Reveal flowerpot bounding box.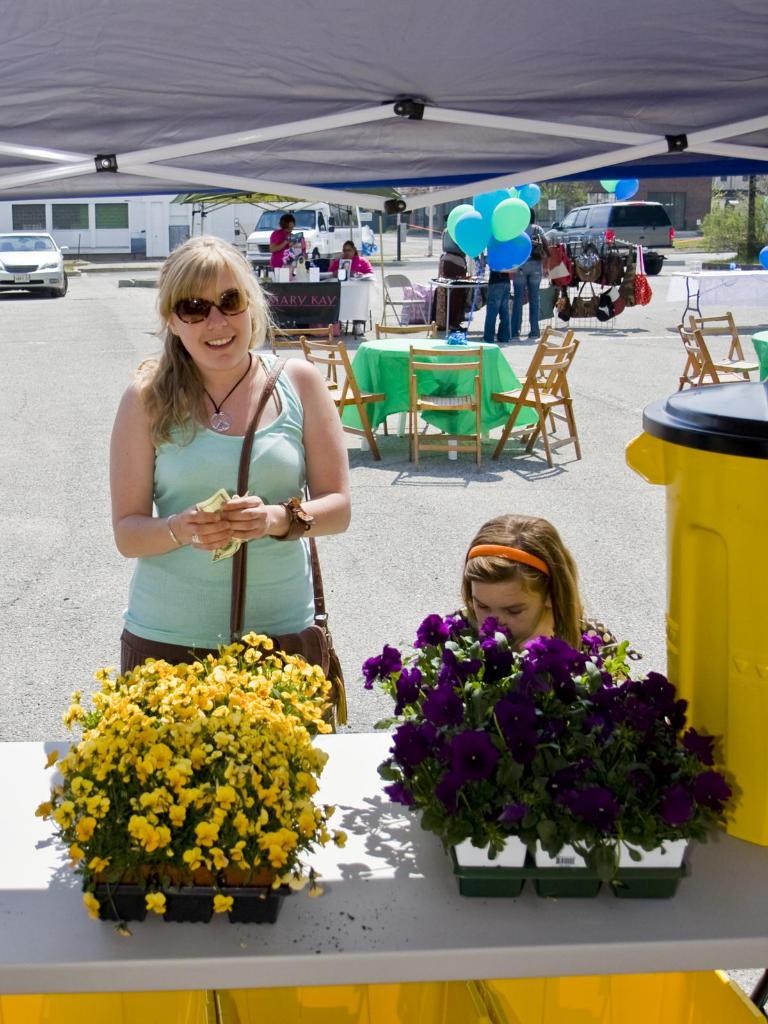
Revealed: 95/841/310/932.
